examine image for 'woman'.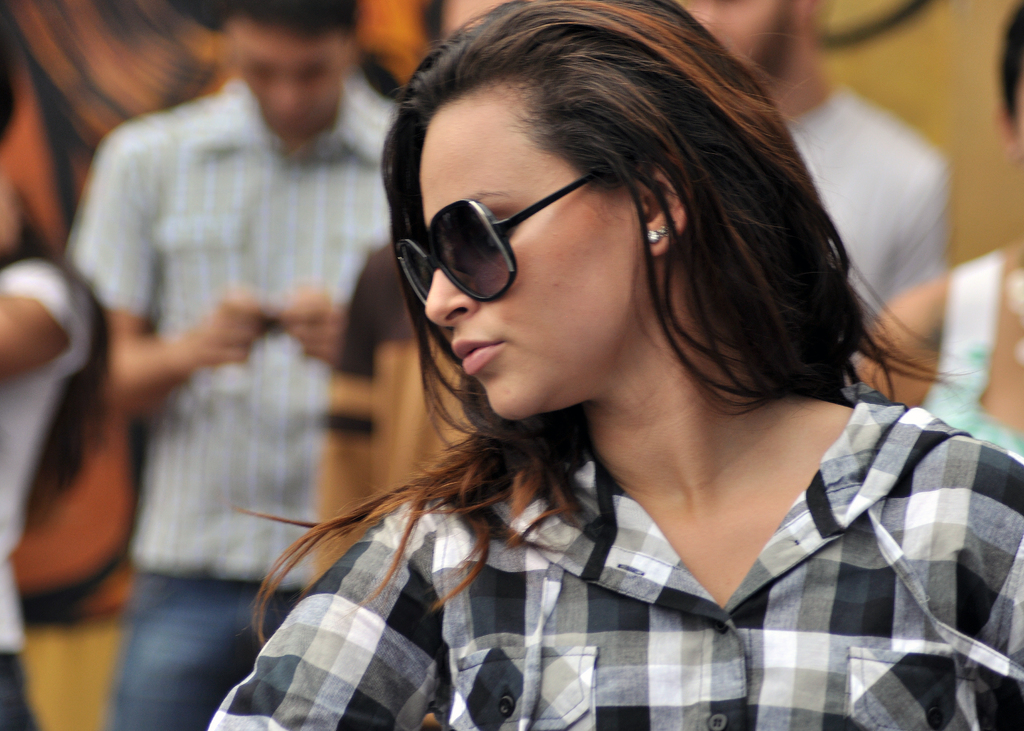
Examination result: <box>201,12,996,730</box>.
